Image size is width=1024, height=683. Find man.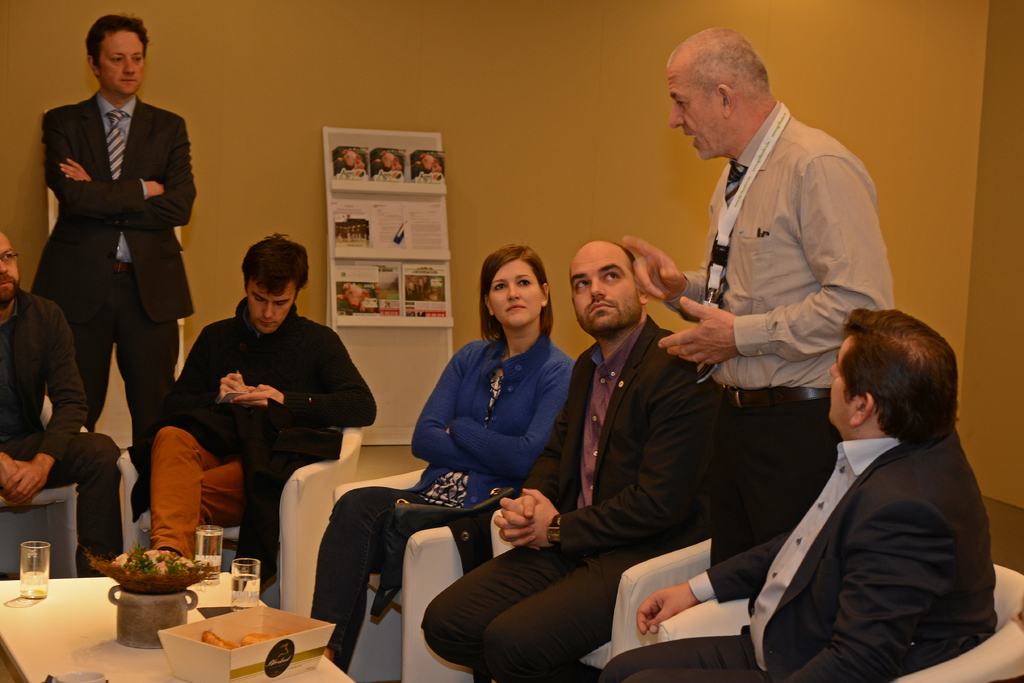
[x1=417, y1=240, x2=707, y2=682].
